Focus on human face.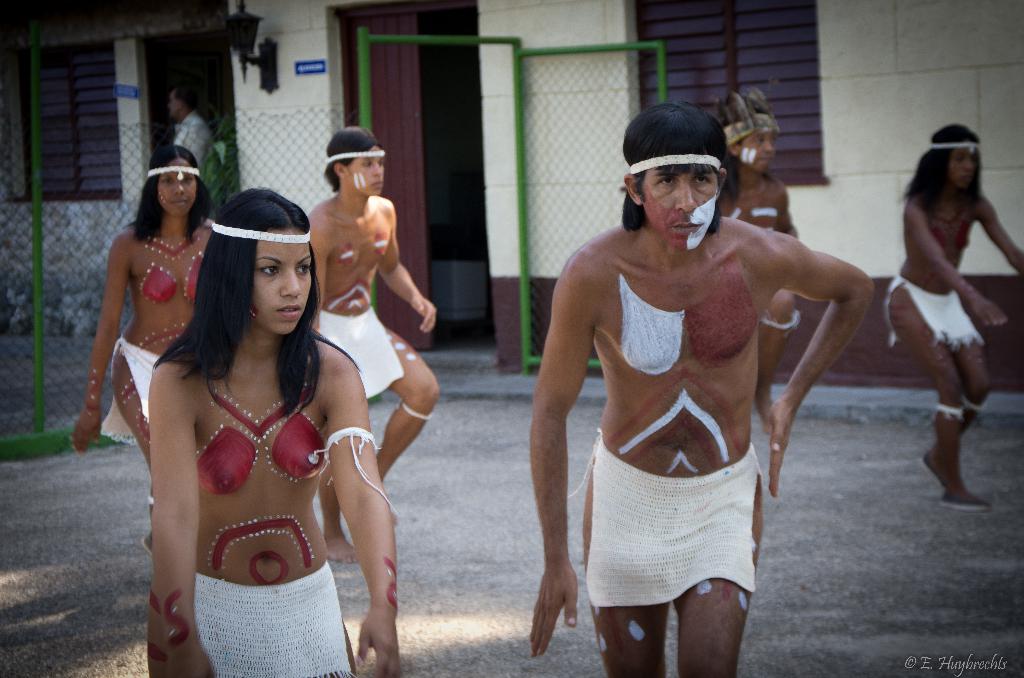
Focused at (349,146,385,193).
